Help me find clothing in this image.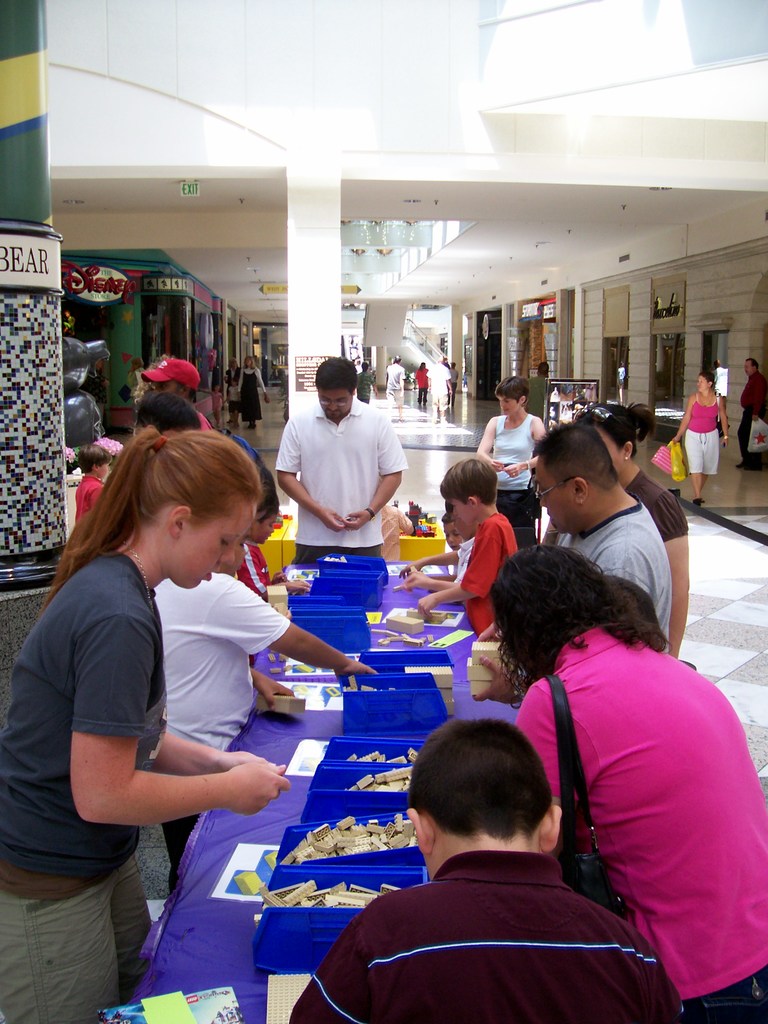
Found it: (left=453, top=536, right=478, bottom=580).
